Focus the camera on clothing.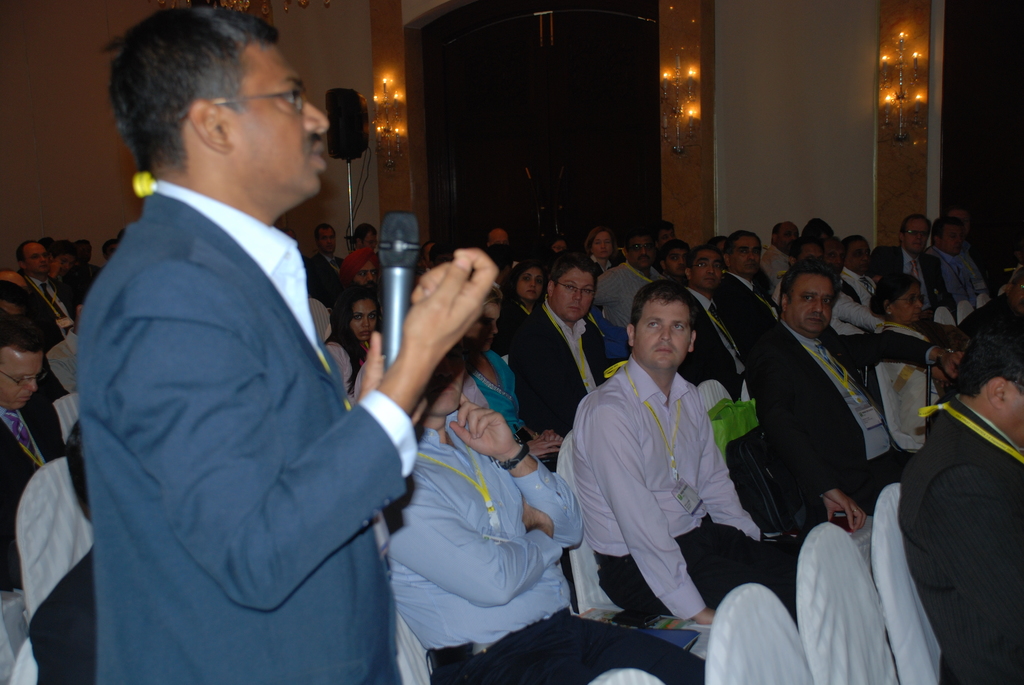
Focus region: (326, 329, 362, 404).
